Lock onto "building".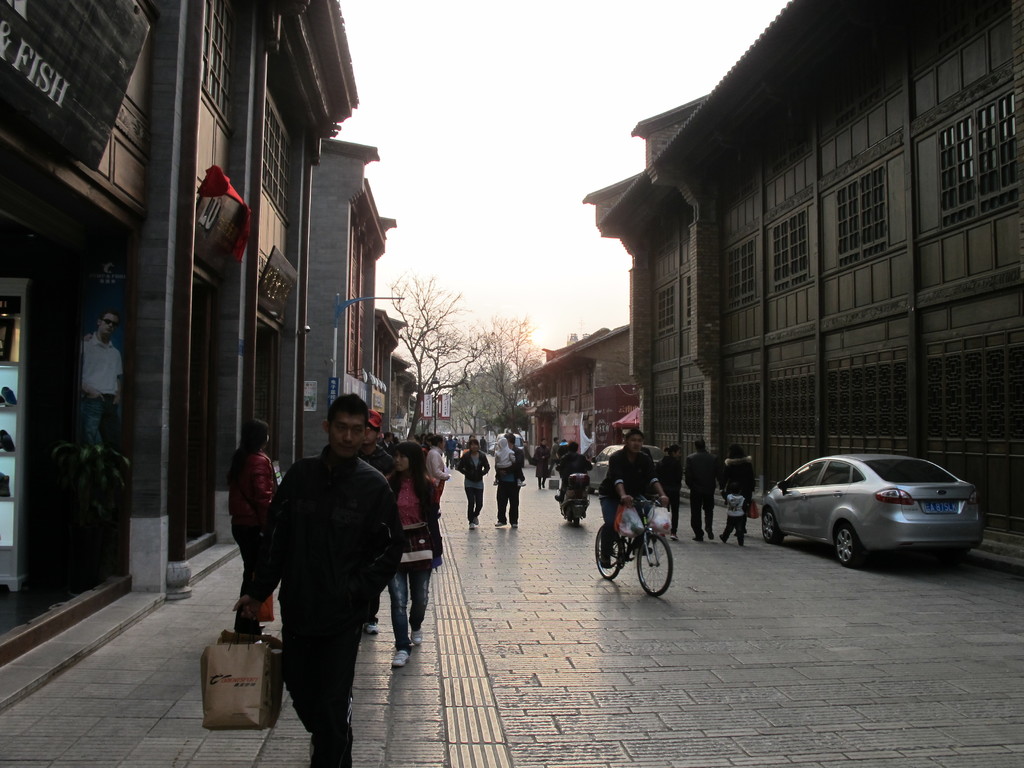
Locked: left=509, top=323, right=632, bottom=463.
